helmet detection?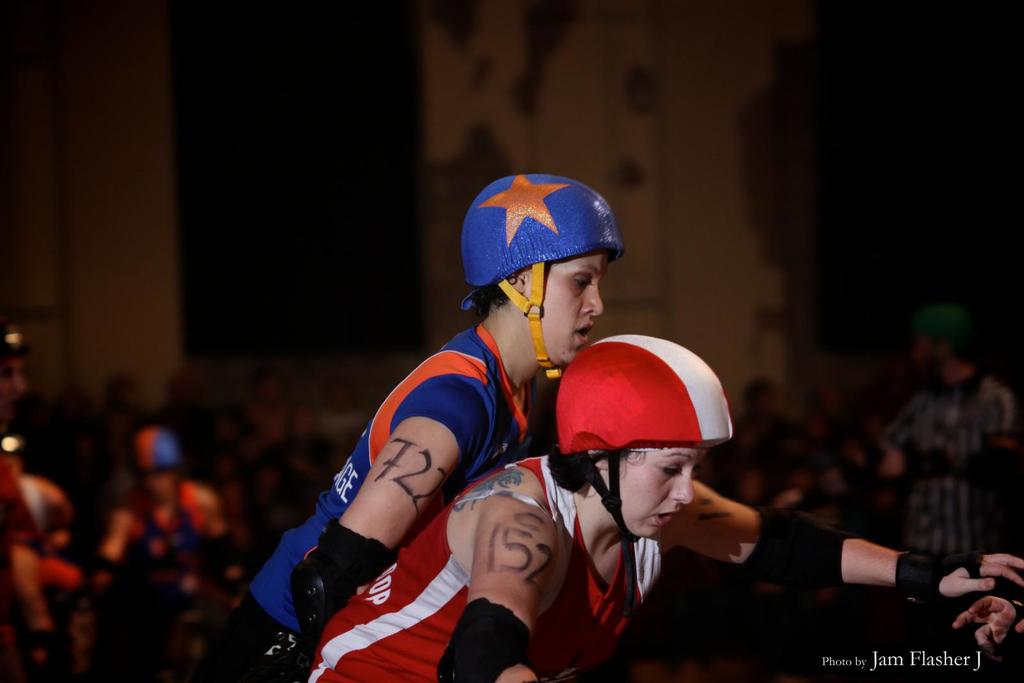
561,331,728,547
